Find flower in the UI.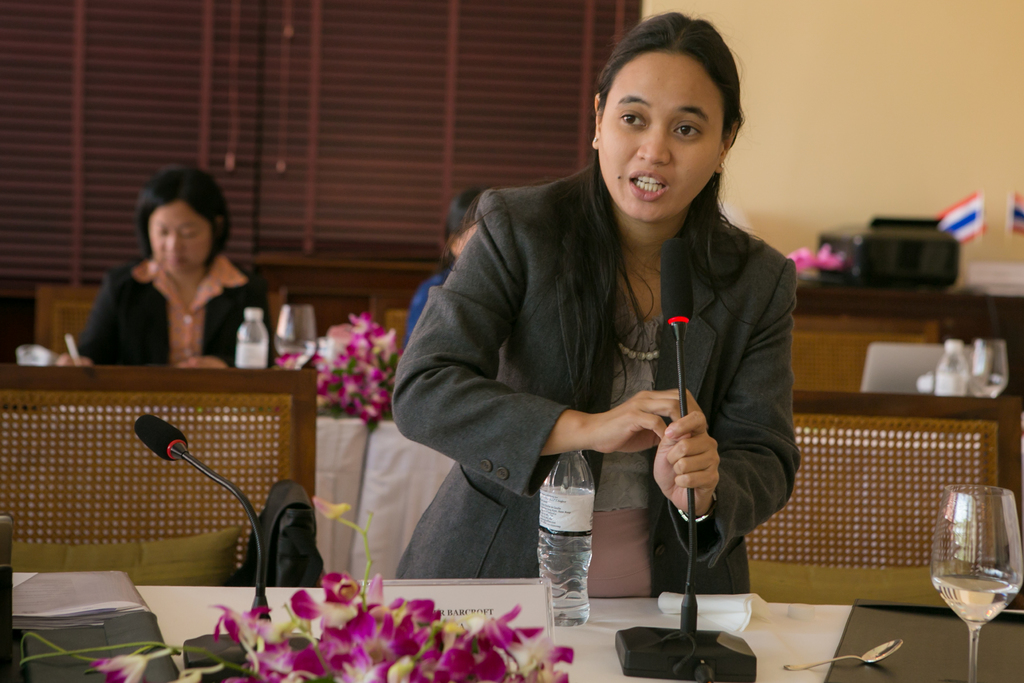
UI element at rect(172, 661, 225, 682).
